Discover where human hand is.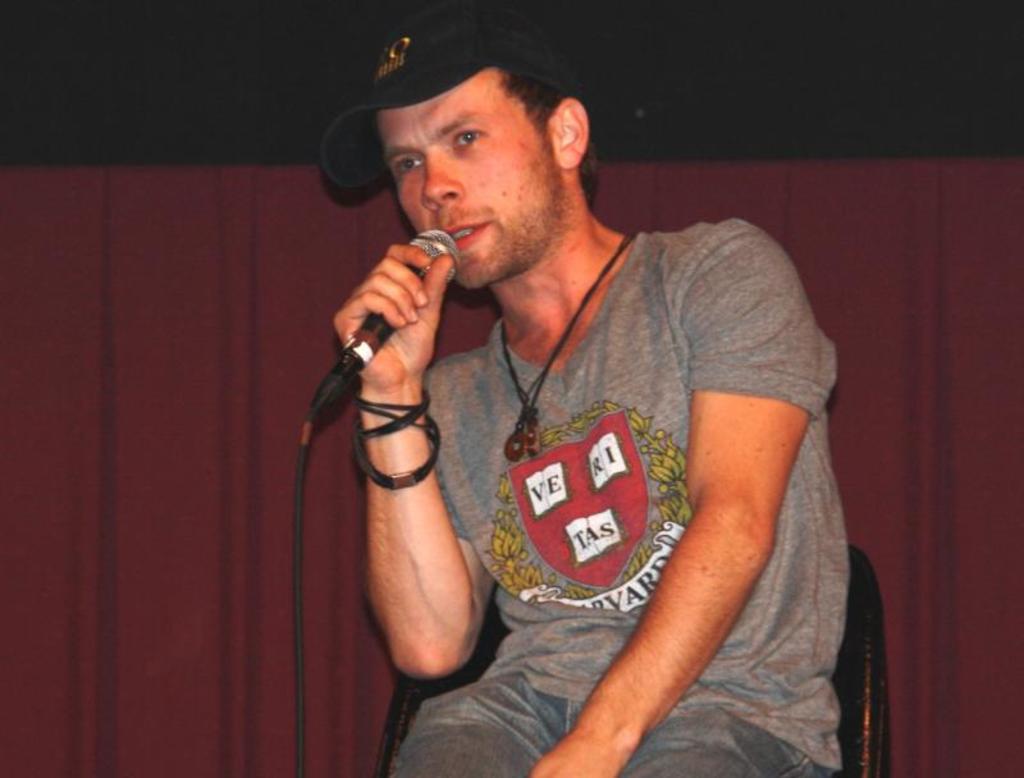
Discovered at region(527, 737, 625, 777).
